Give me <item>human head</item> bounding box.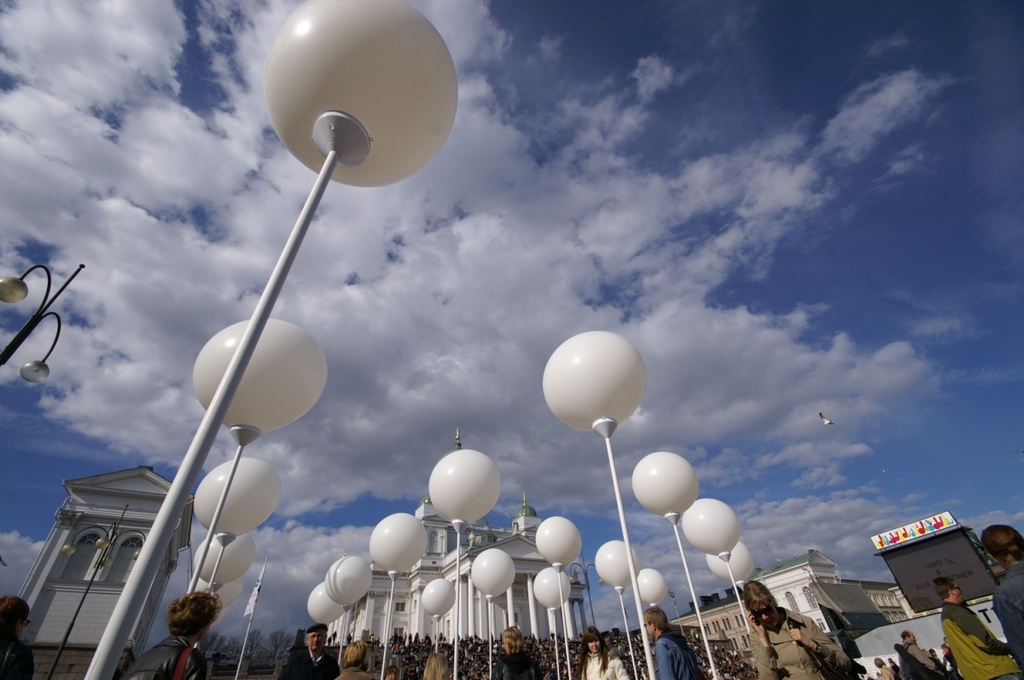
644,607,669,639.
